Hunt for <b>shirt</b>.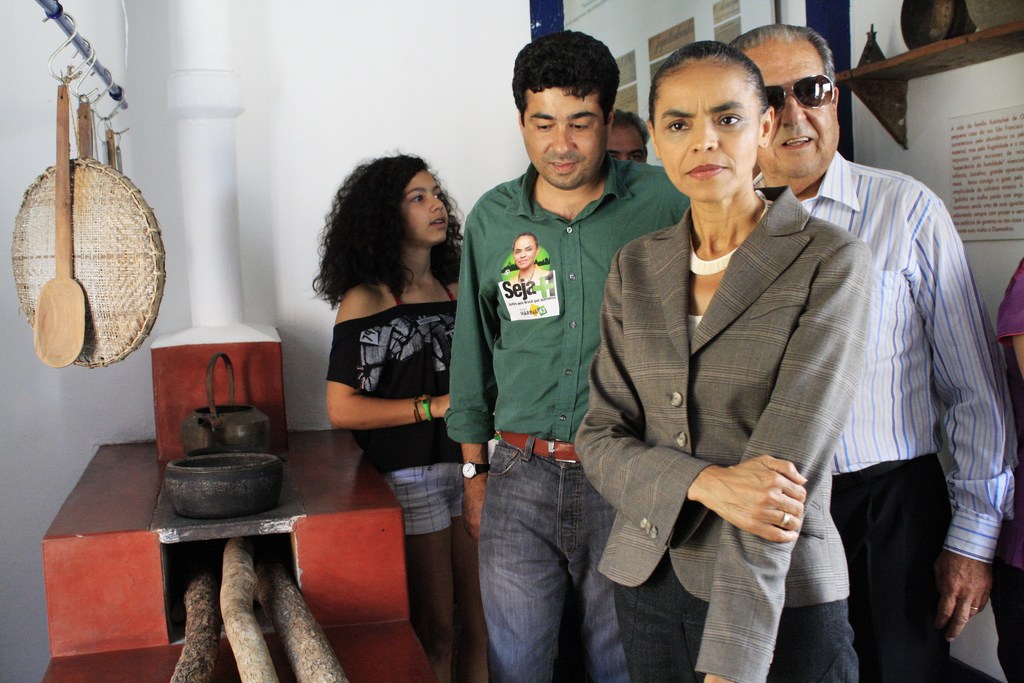
Hunted down at 764/123/1011/595.
